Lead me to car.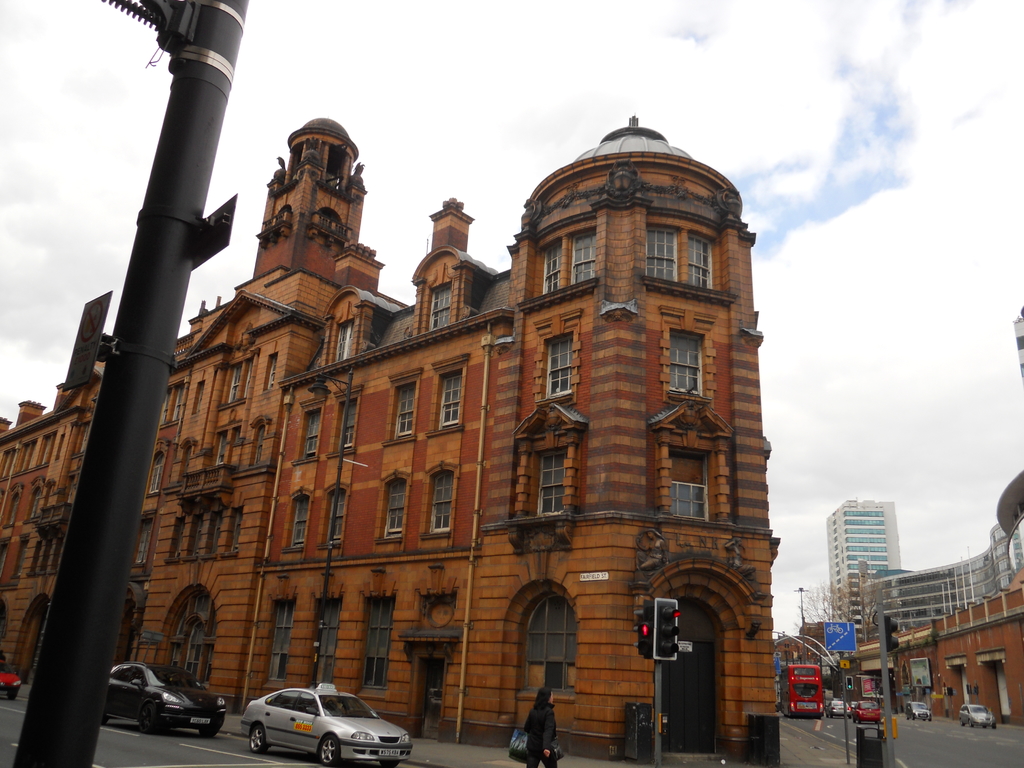
Lead to left=959, top=703, right=990, bottom=724.
